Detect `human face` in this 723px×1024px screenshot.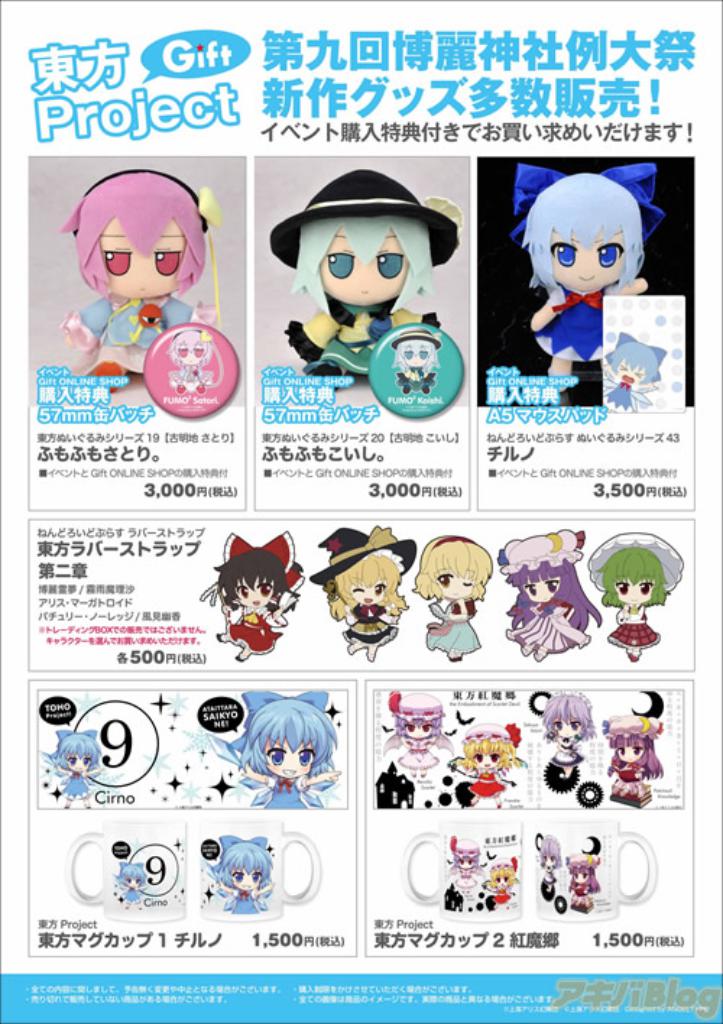
Detection: left=574, top=872, right=589, bottom=884.
